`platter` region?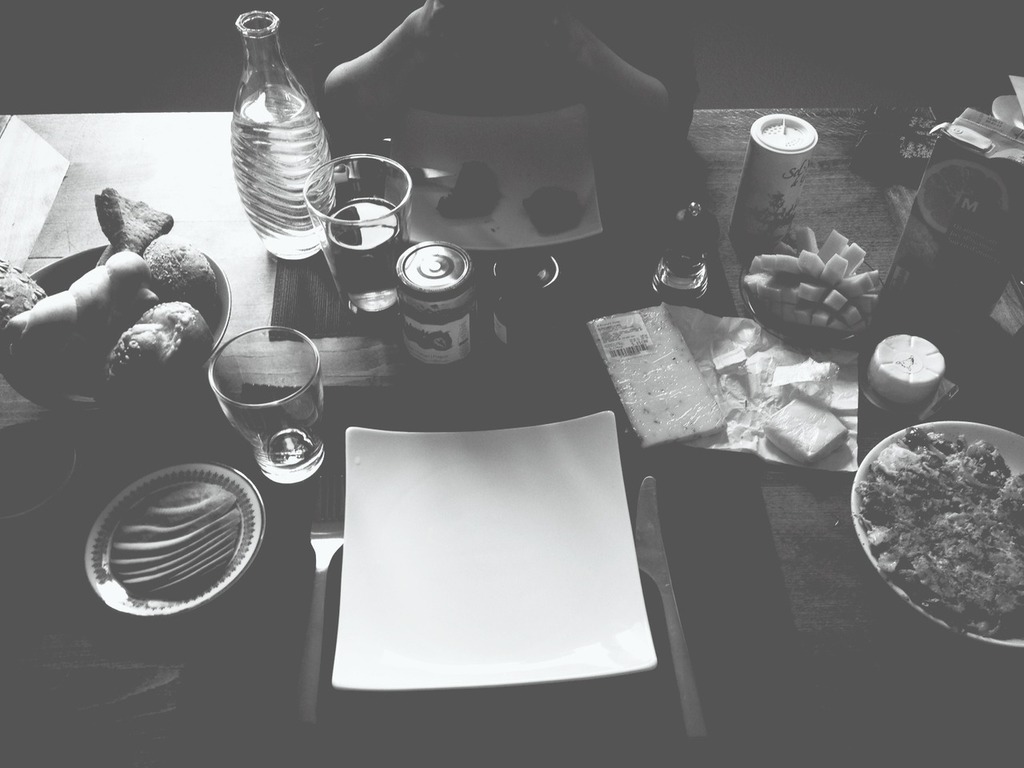
left=851, top=421, right=1023, bottom=645
